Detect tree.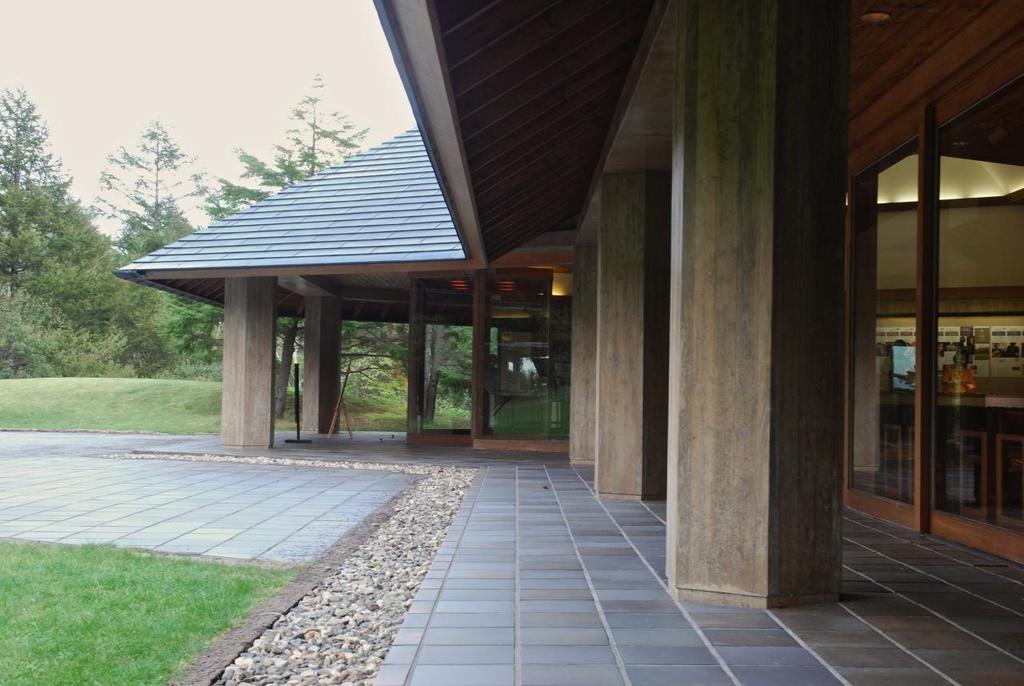
Detected at 98/200/233/376.
